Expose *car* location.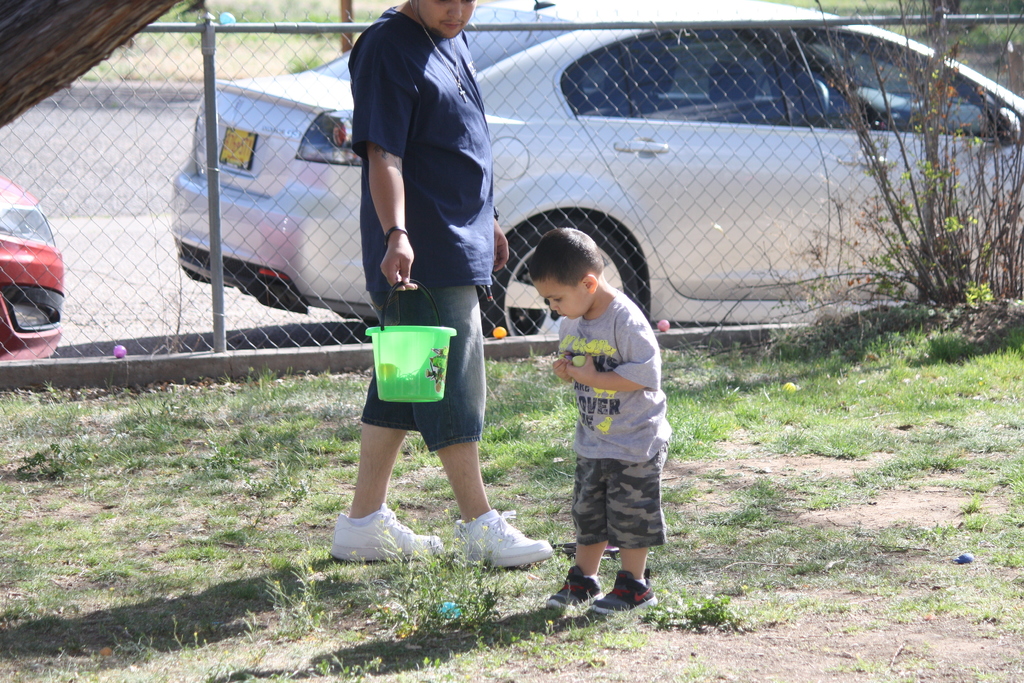
Exposed at [left=0, top=158, right=67, bottom=360].
